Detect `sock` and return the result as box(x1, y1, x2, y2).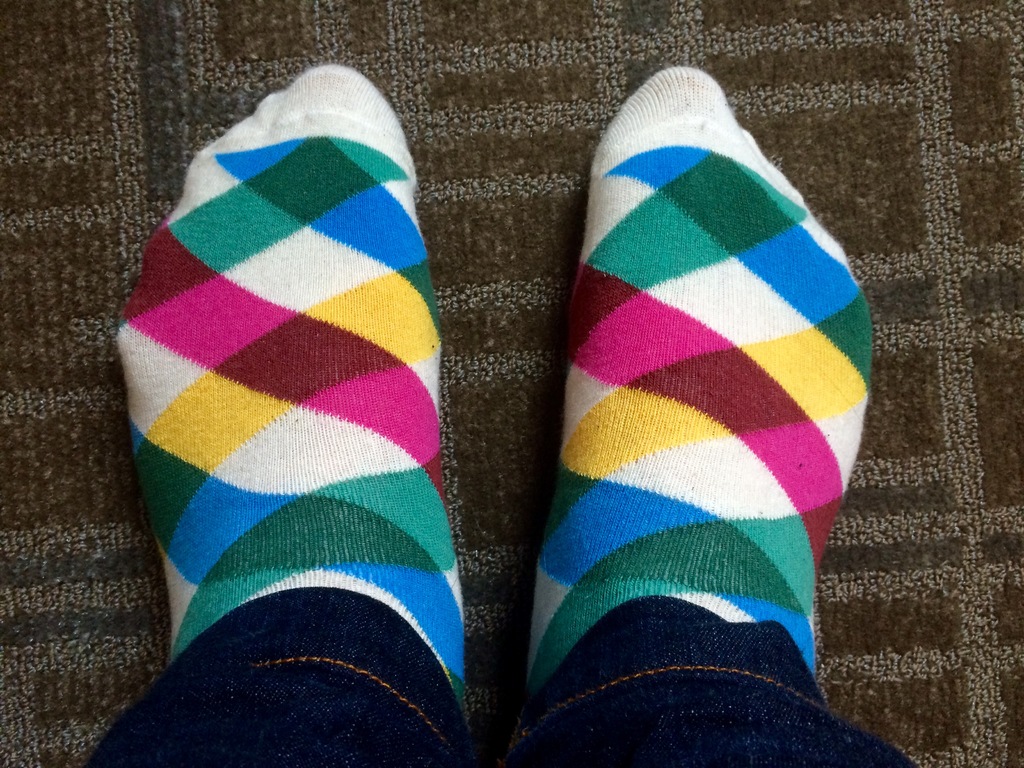
box(524, 61, 877, 701).
